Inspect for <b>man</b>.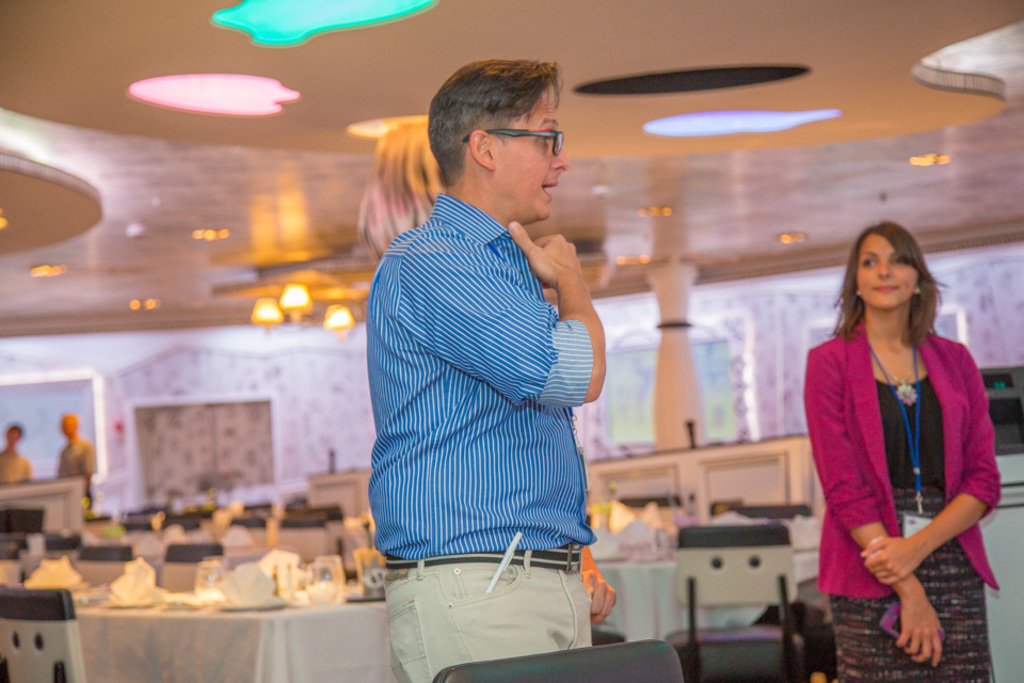
Inspection: <region>348, 47, 633, 670</region>.
